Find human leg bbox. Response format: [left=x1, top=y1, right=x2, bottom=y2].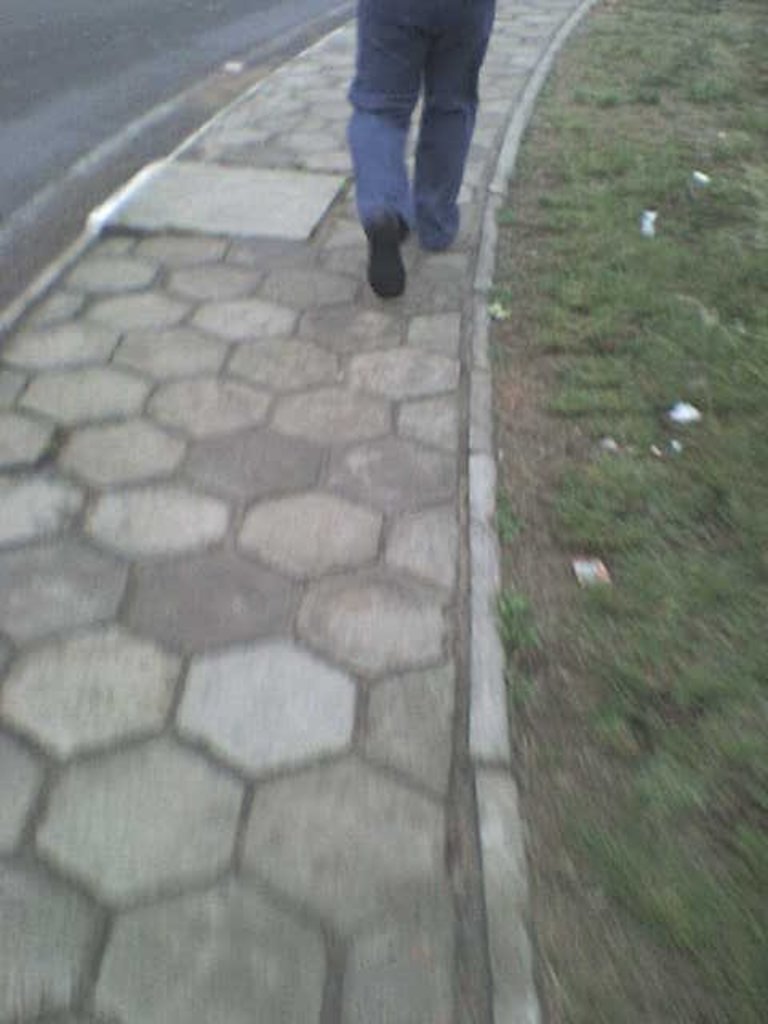
[left=346, top=0, right=437, bottom=294].
